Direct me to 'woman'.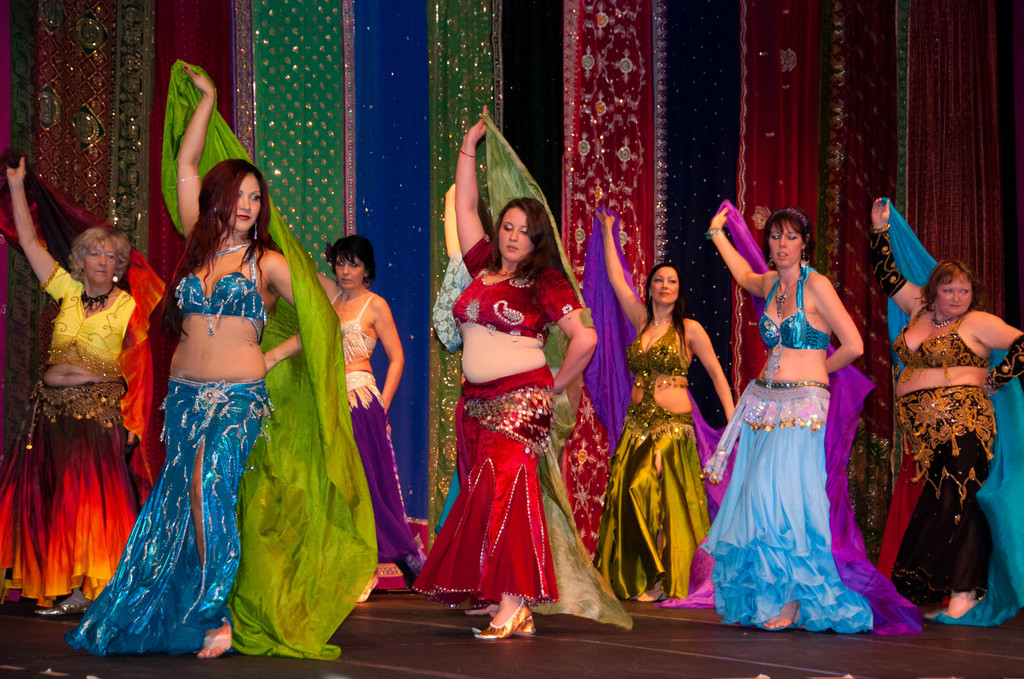
Direction: rect(91, 156, 348, 660).
